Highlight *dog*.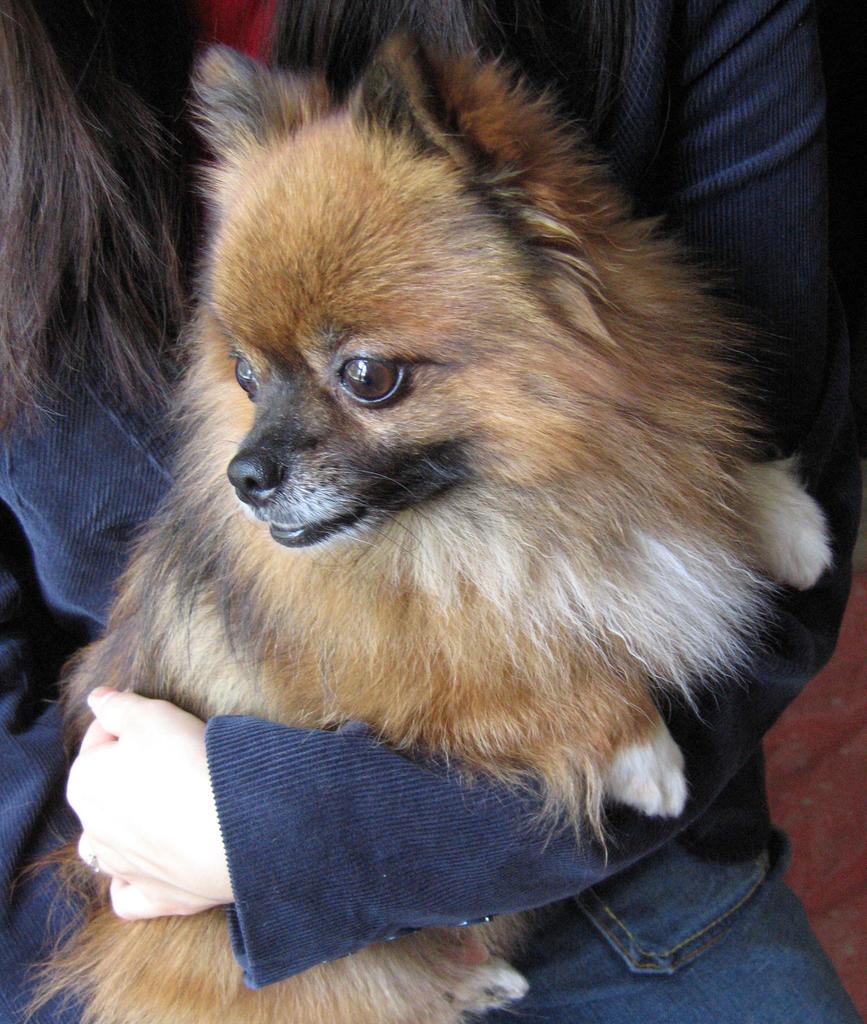
Highlighted region: locate(6, 22, 835, 1023).
